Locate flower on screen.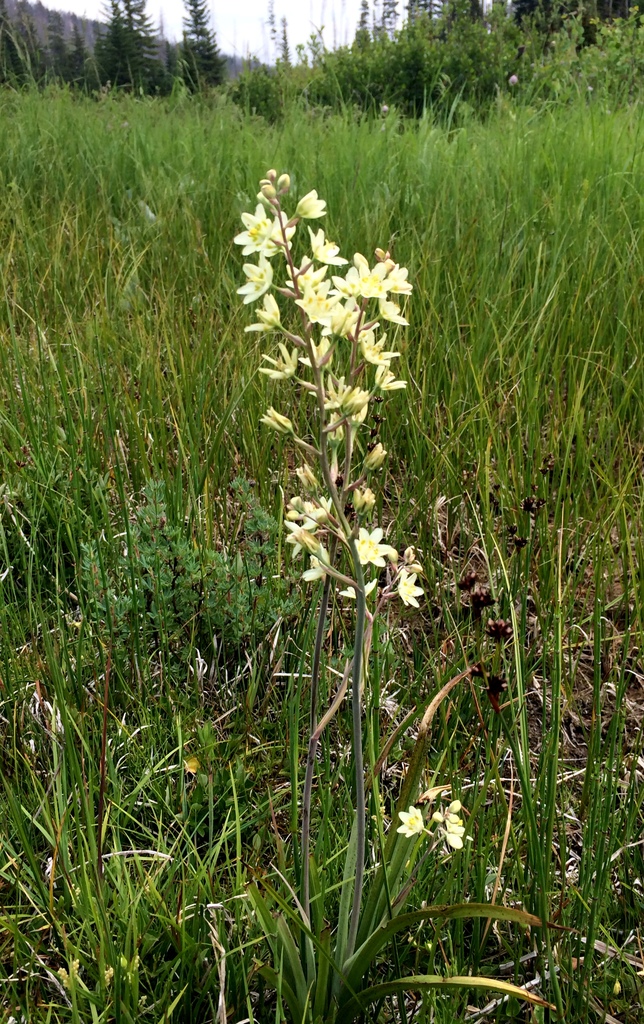
On screen at <bbox>402, 573, 423, 609</bbox>.
